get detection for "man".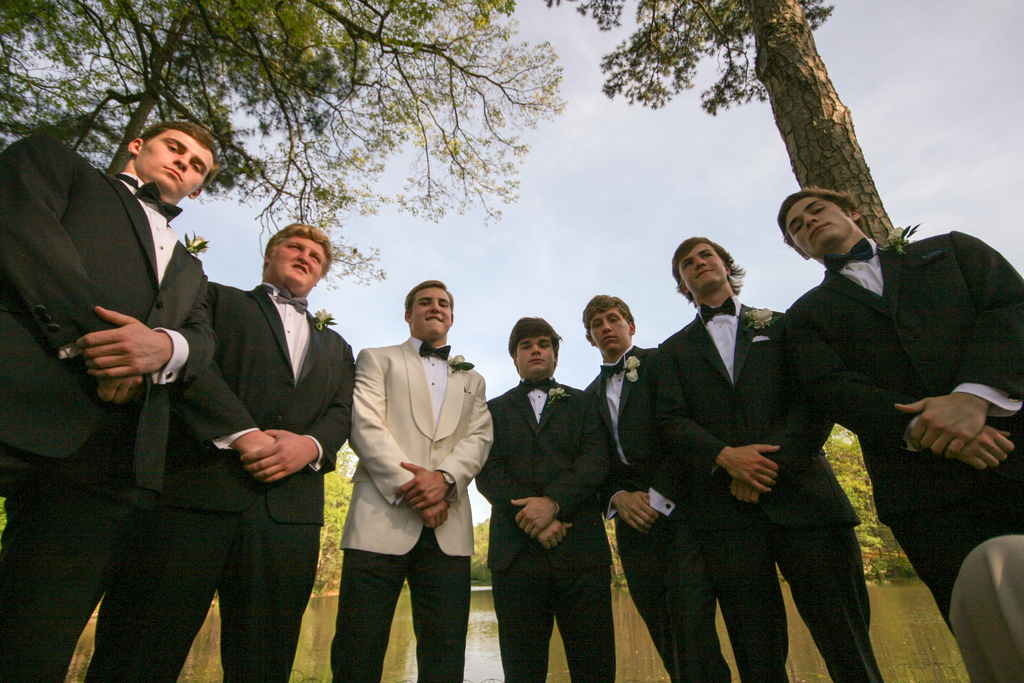
Detection: 347,281,495,682.
